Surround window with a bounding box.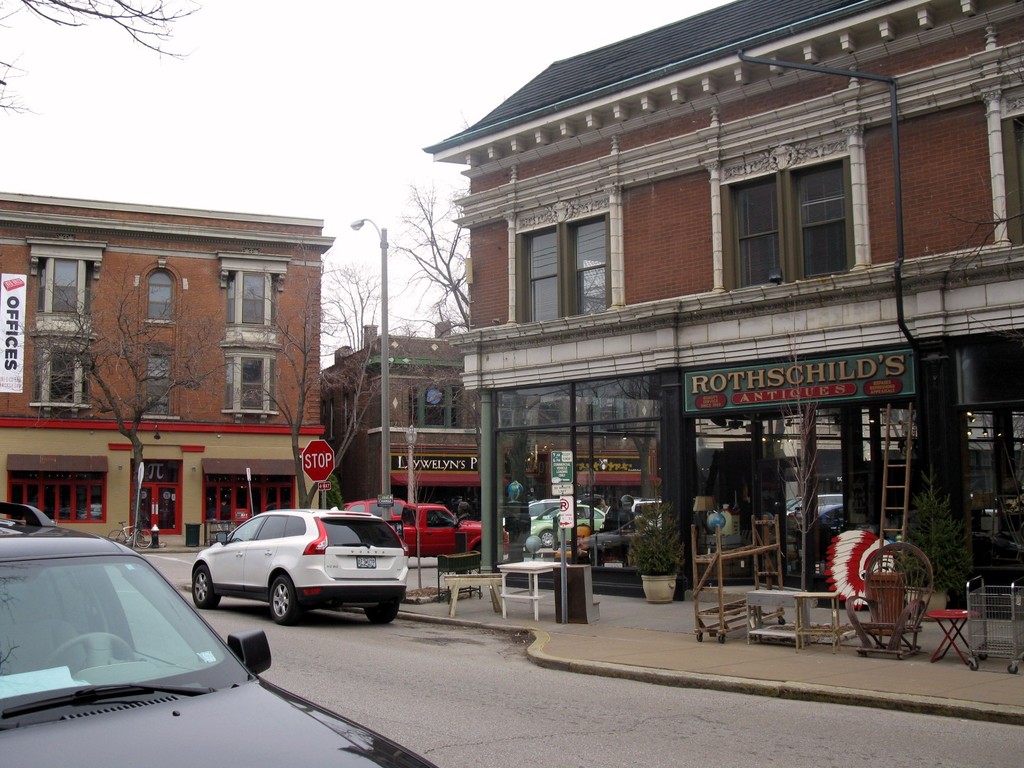
pyautogui.locateOnScreen(511, 213, 610, 324).
